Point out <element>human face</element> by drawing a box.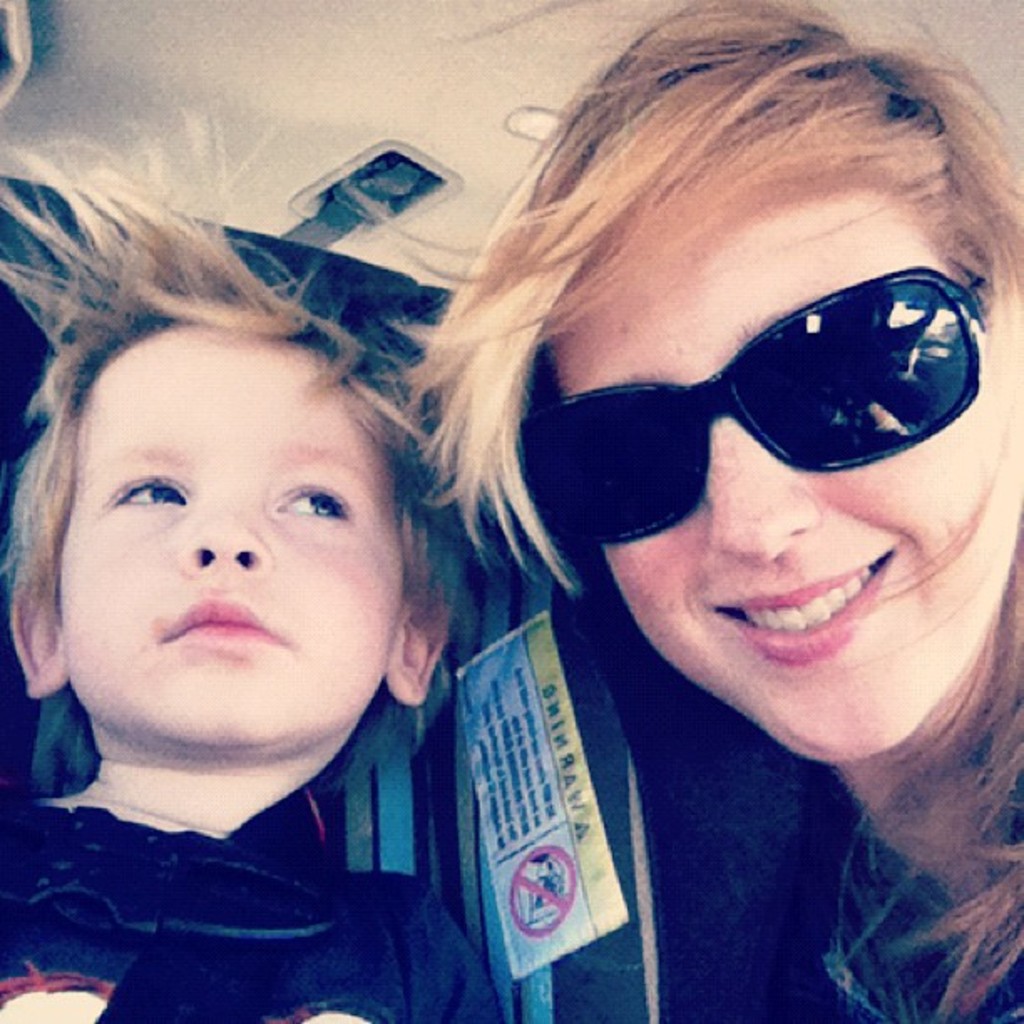
<bbox>50, 338, 405, 736</bbox>.
